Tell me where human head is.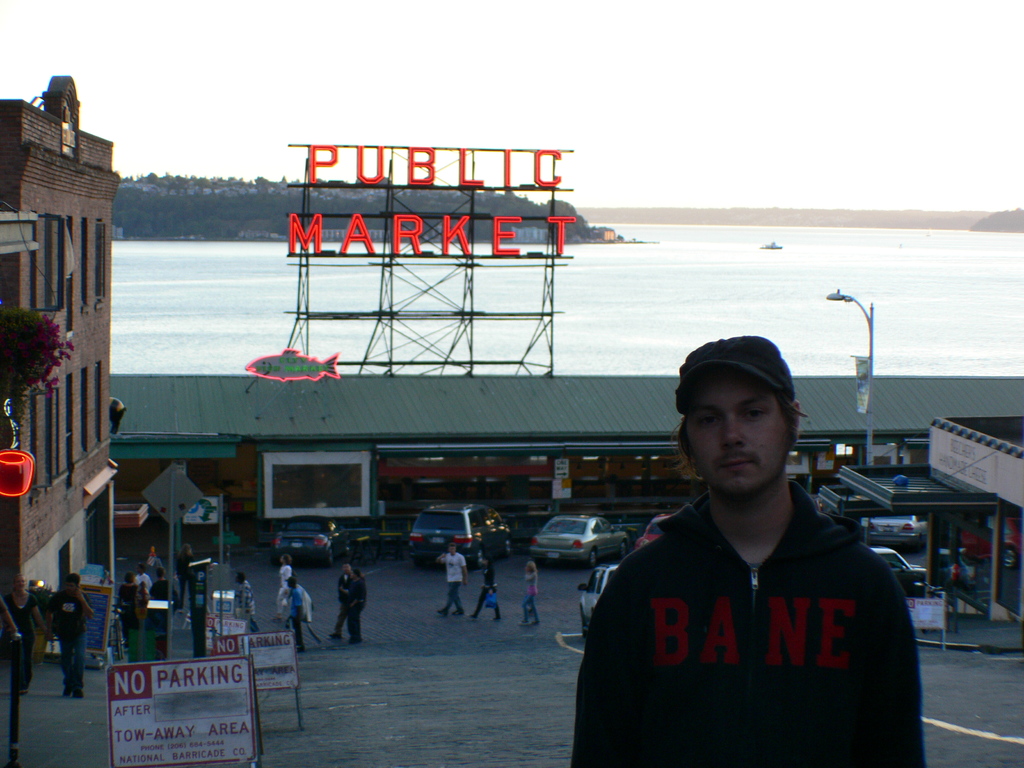
human head is at detection(135, 561, 144, 573).
